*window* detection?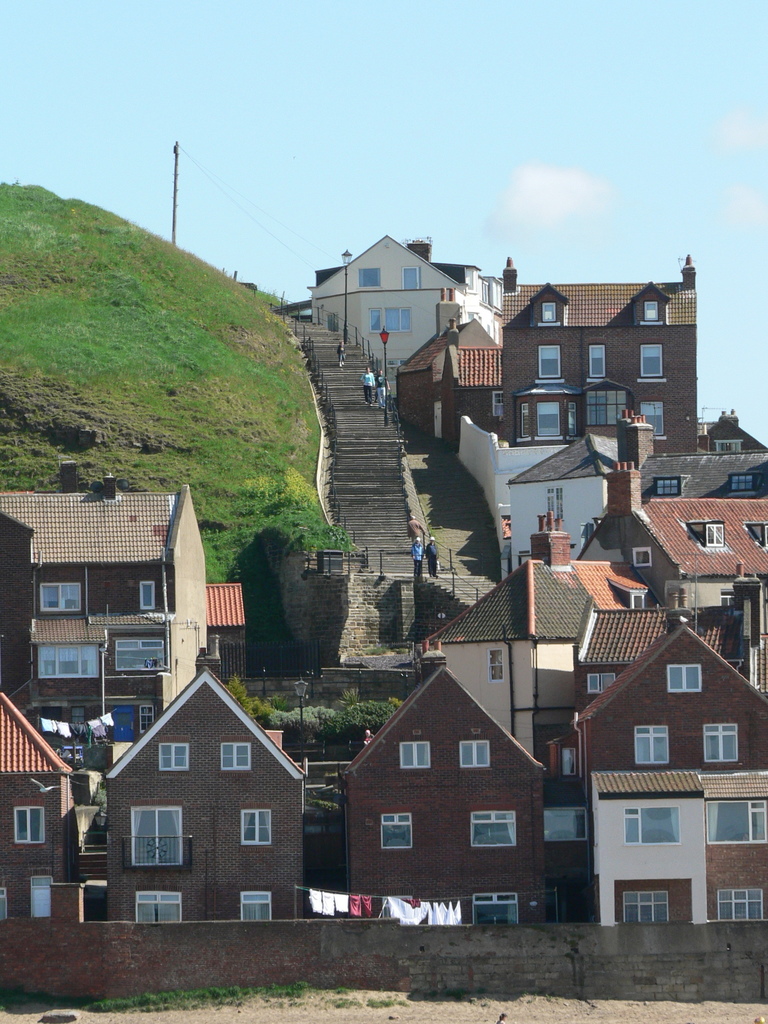
bbox=[471, 807, 513, 849]
